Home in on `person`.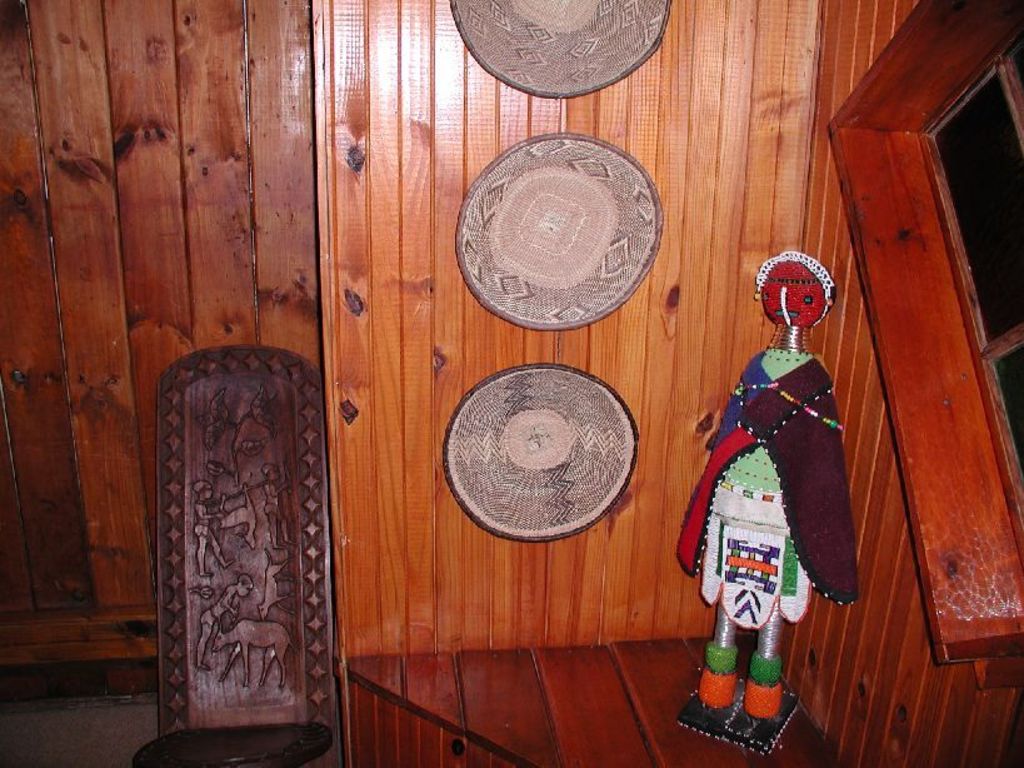
Homed in at box=[670, 251, 859, 754].
